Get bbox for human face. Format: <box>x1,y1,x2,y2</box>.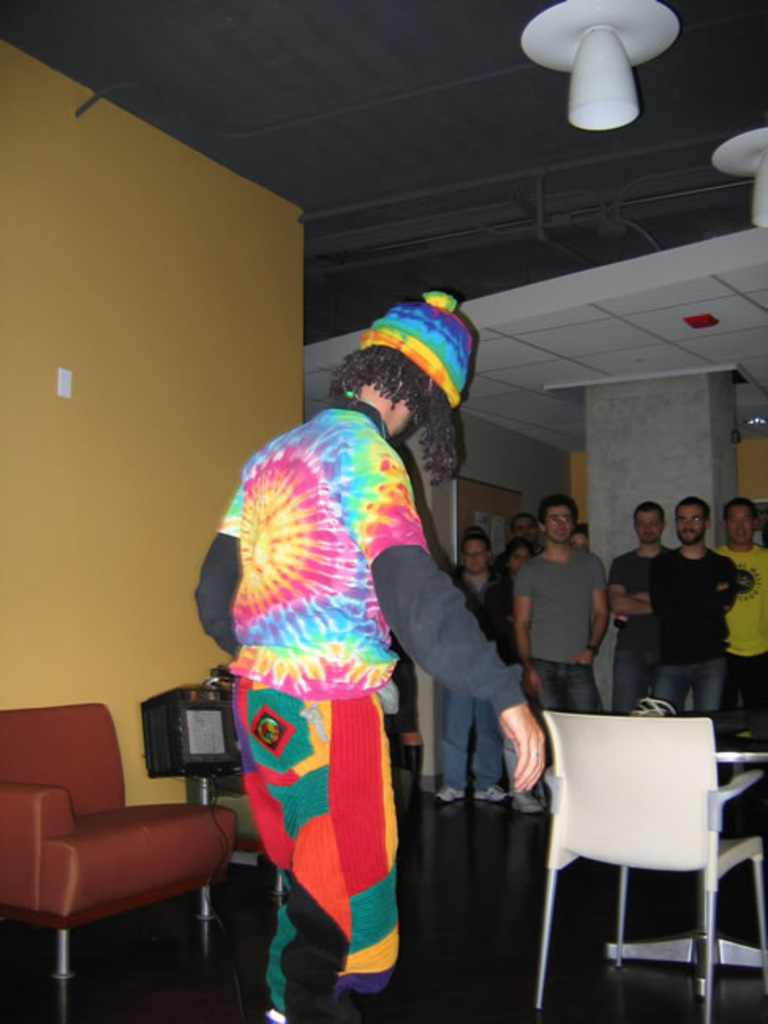
<box>509,548,528,570</box>.
